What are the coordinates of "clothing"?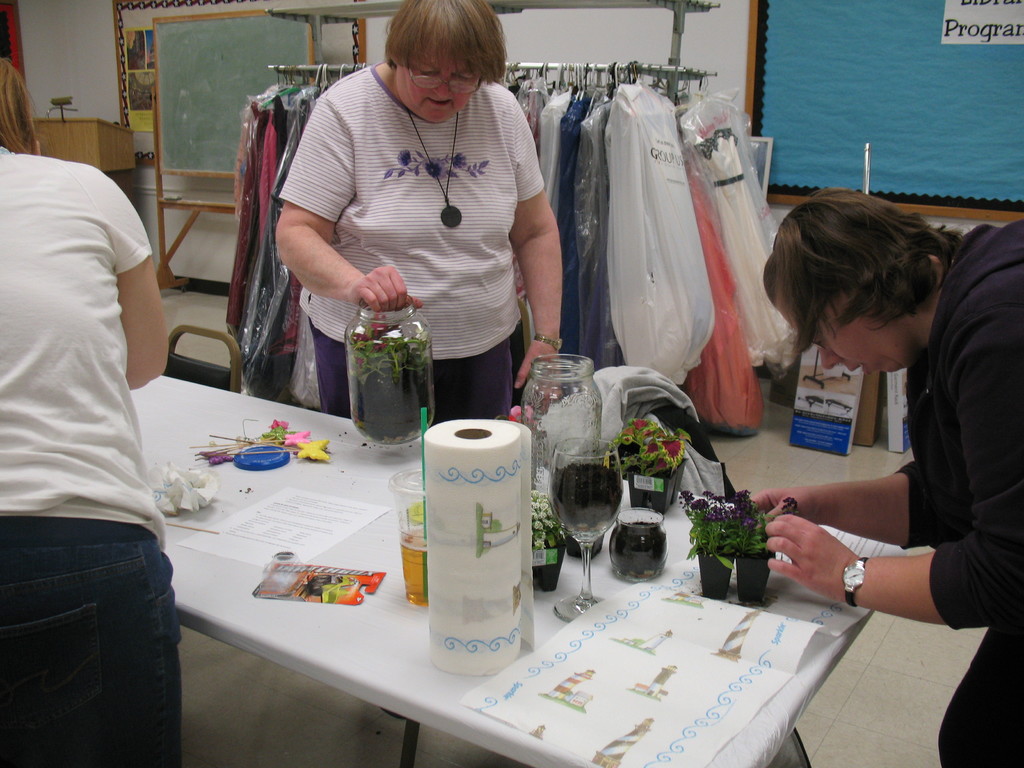
(x1=278, y1=64, x2=544, y2=429).
